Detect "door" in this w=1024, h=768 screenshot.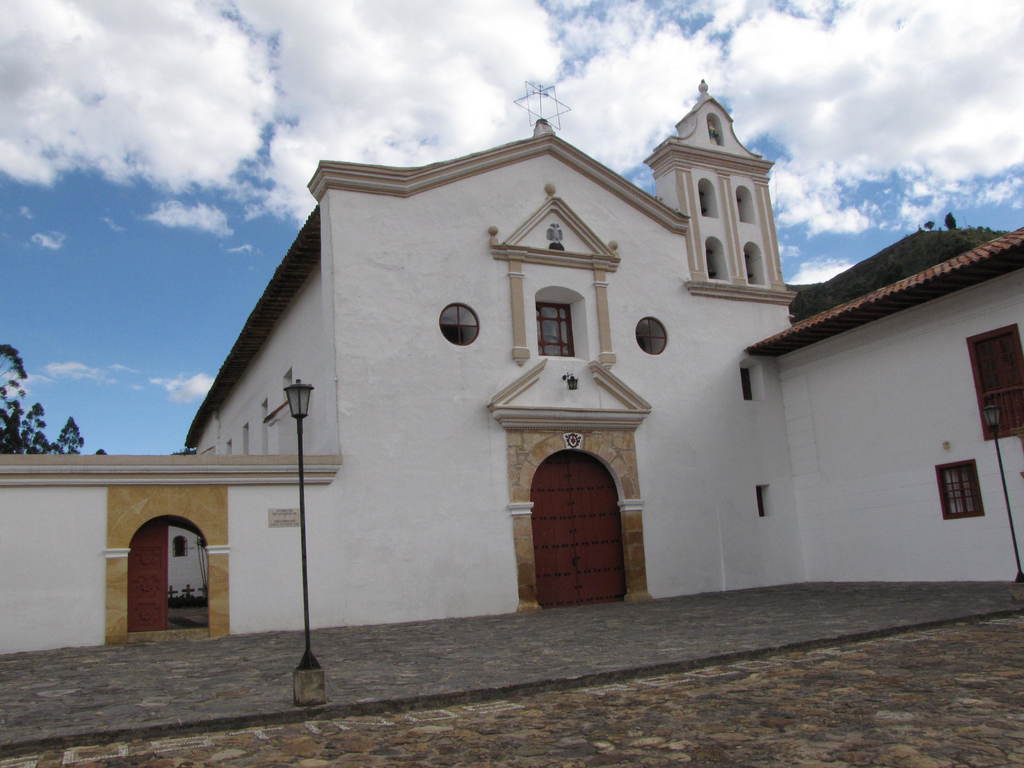
Detection: bbox=[128, 517, 170, 632].
